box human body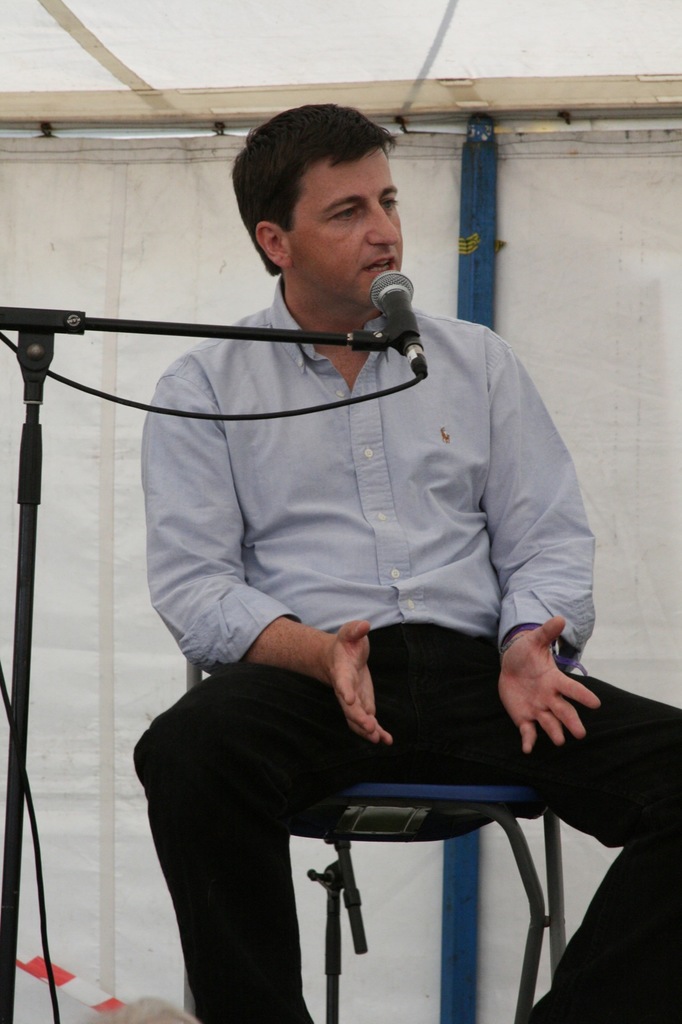
<bbox>18, 257, 619, 993</bbox>
